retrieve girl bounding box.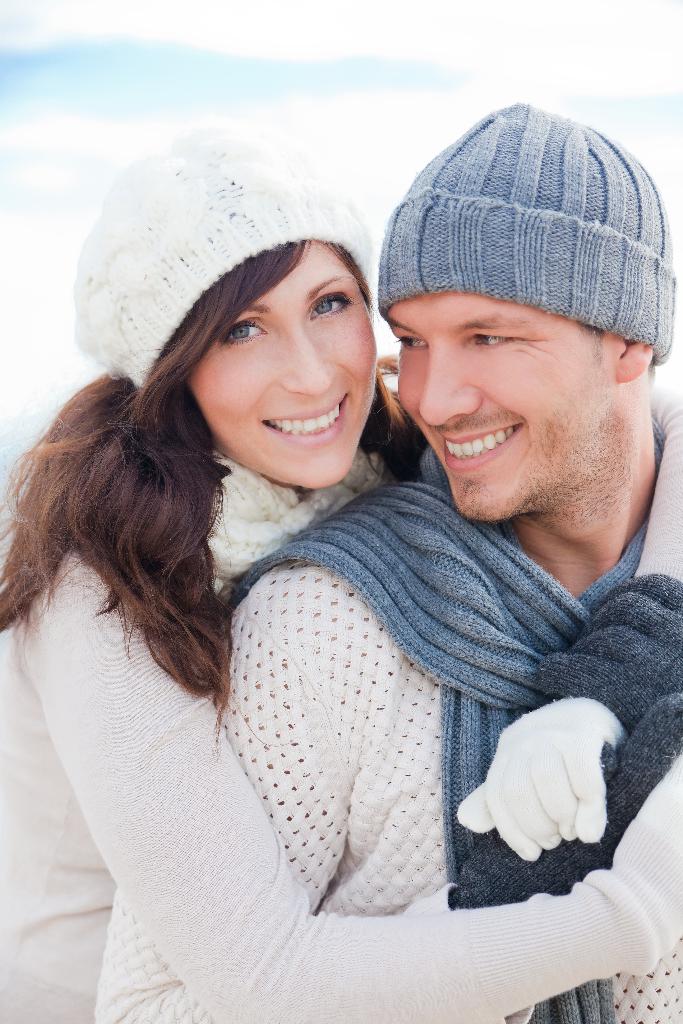
Bounding box: box=[0, 133, 682, 1023].
